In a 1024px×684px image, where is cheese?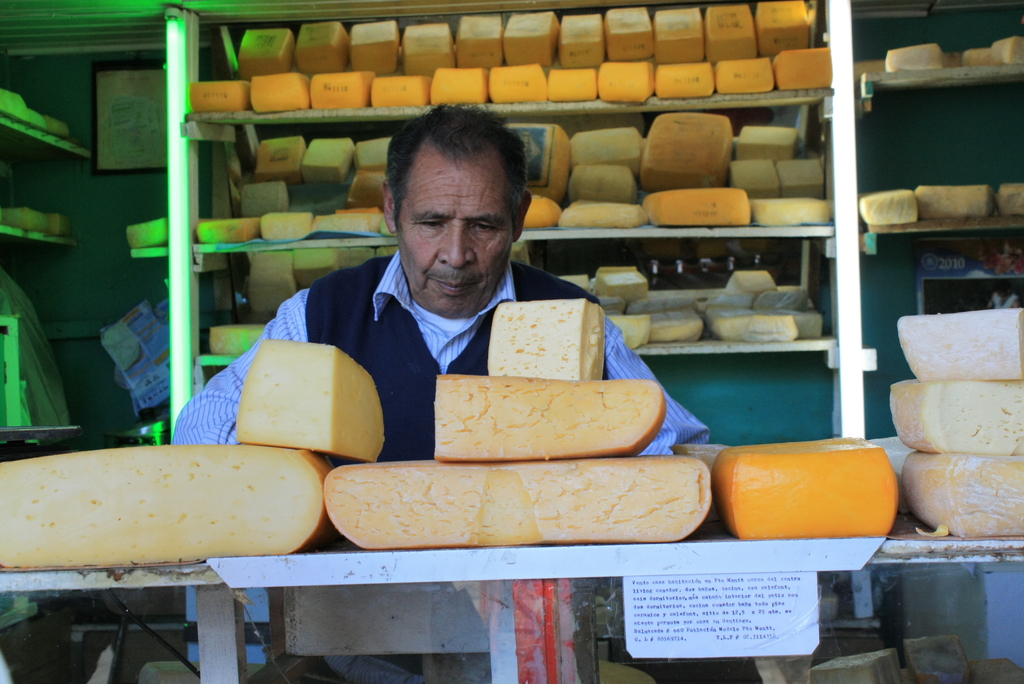
{"x1": 897, "y1": 304, "x2": 1023, "y2": 380}.
